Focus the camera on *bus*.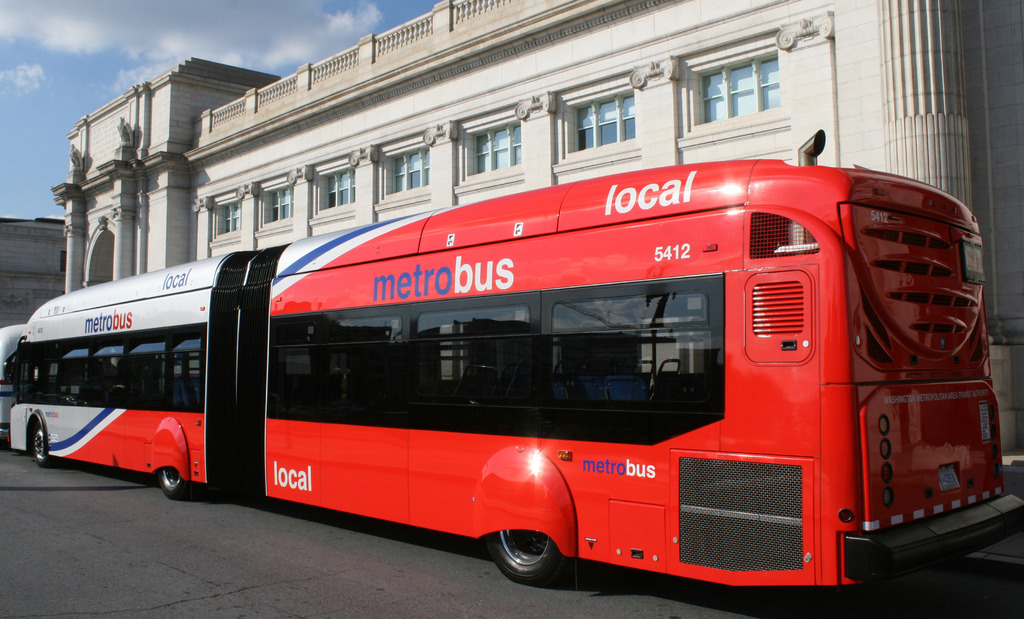
Focus region: (x1=1, y1=128, x2=1023, y2=586).
